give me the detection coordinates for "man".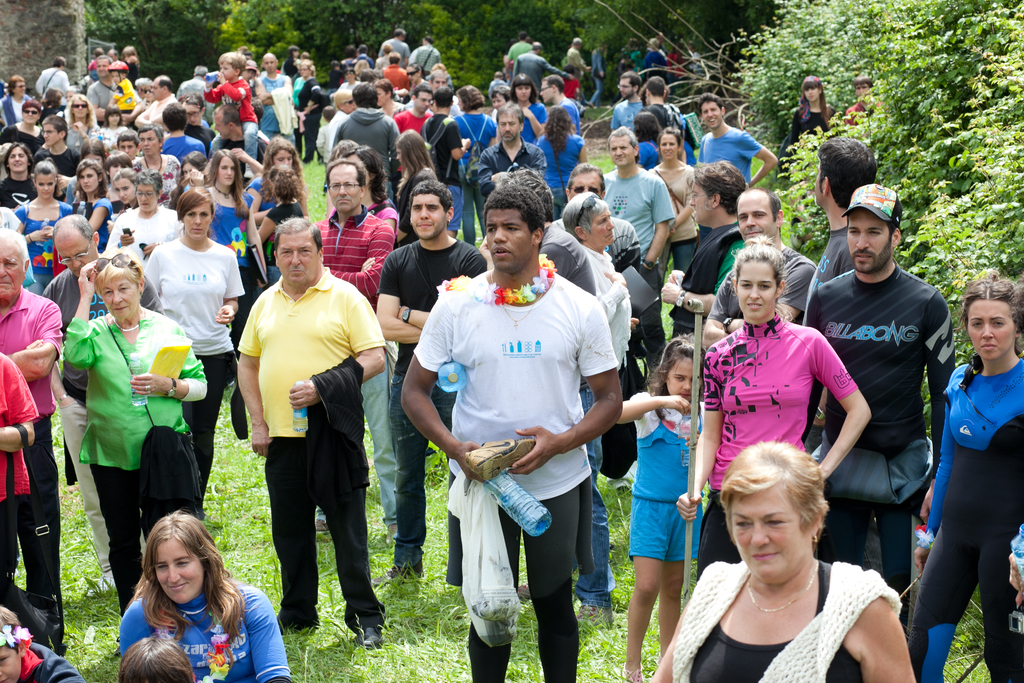
(x1=504, y1=31, x2=532, y2=65).
